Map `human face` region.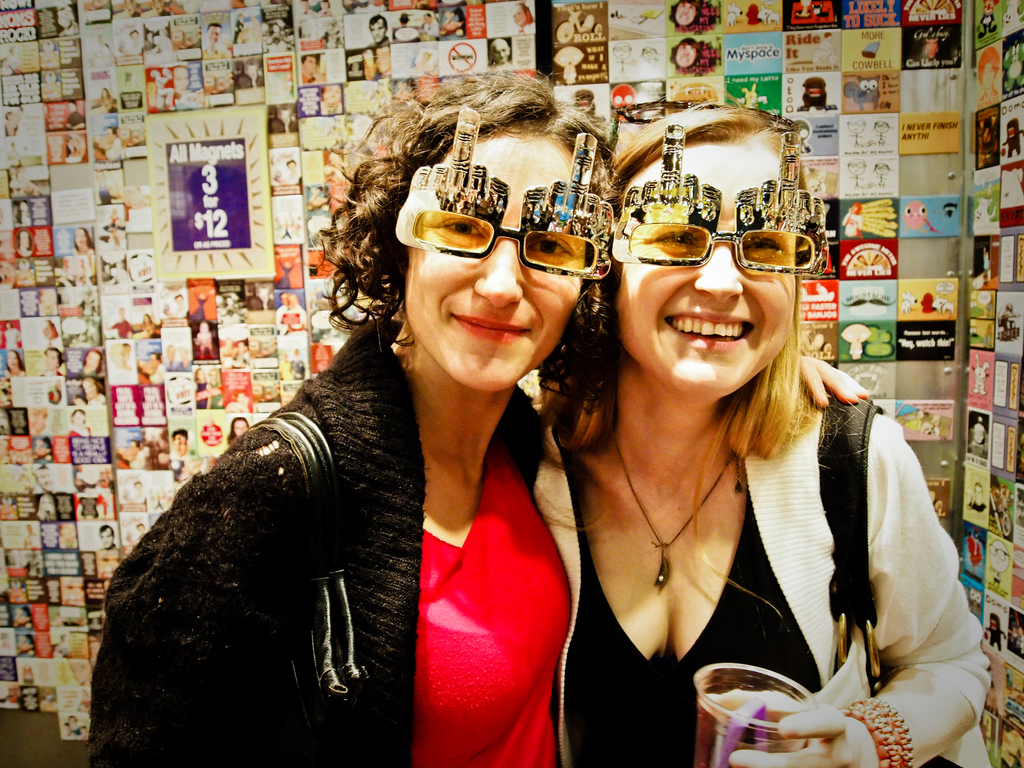
Mapped to Rect(368, 15, 388, 45).
